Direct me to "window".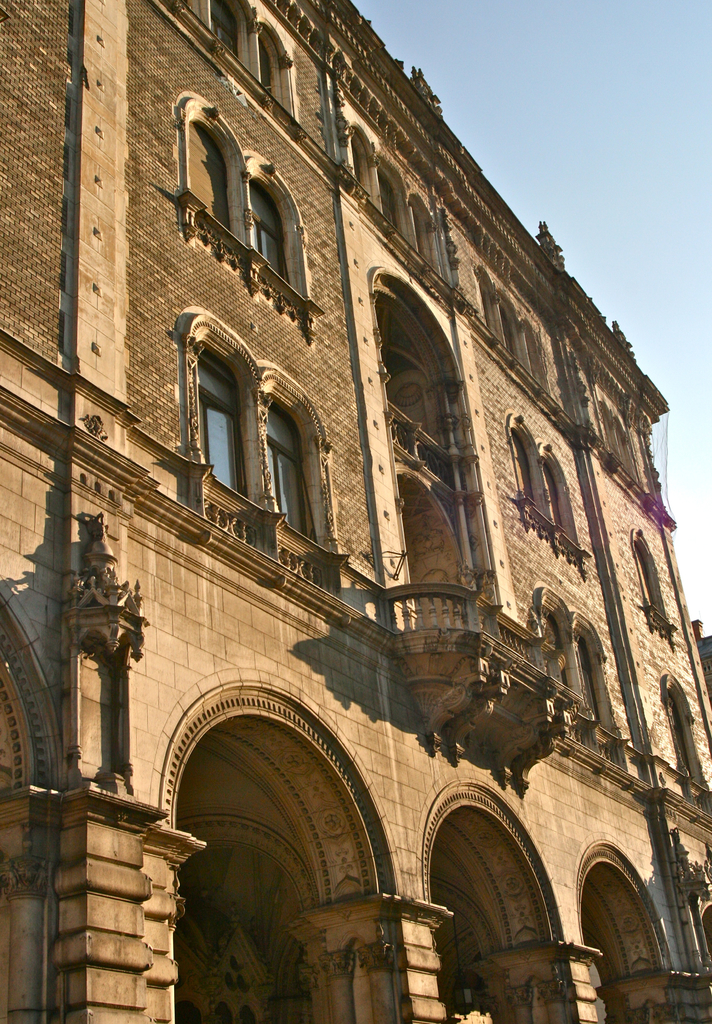
Direction: {"x1": 270, "y1": 395, "x2": 329, "y2": 541}.
